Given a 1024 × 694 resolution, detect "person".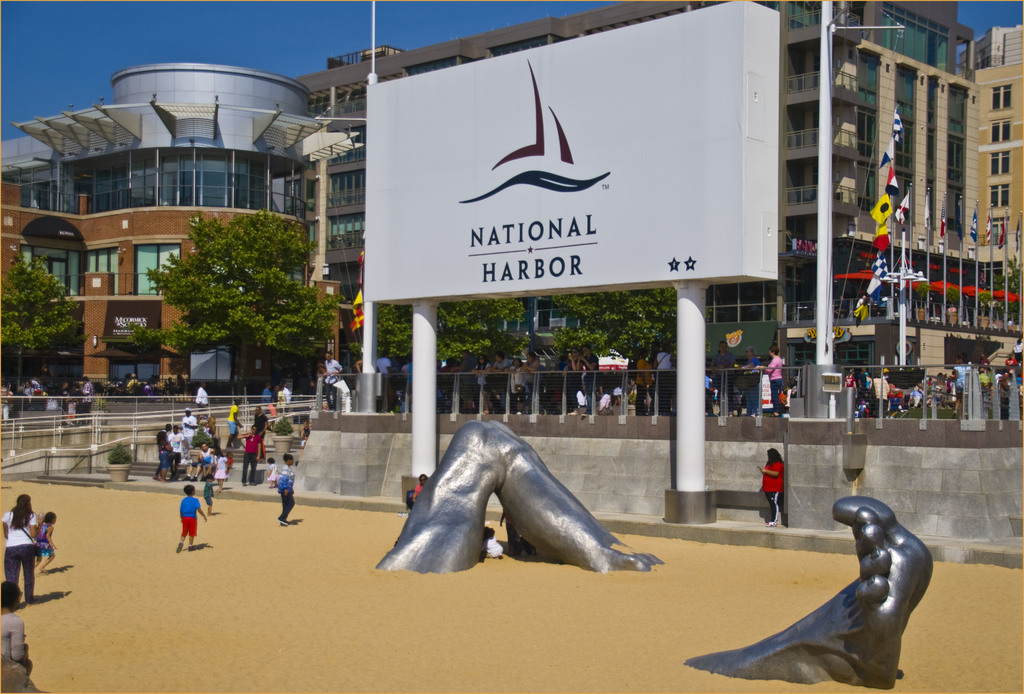
x1=709, y1=339, x2=733, y2=417.
